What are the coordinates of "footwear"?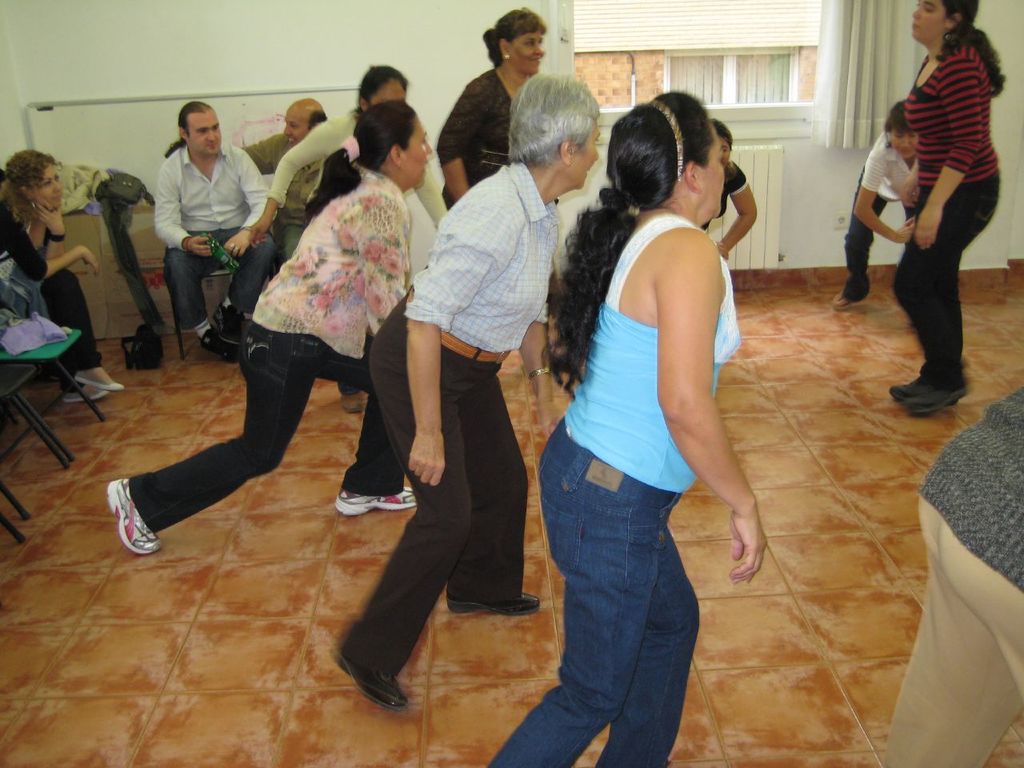
(x1=341, y1=387, x2=370, y2=415).
